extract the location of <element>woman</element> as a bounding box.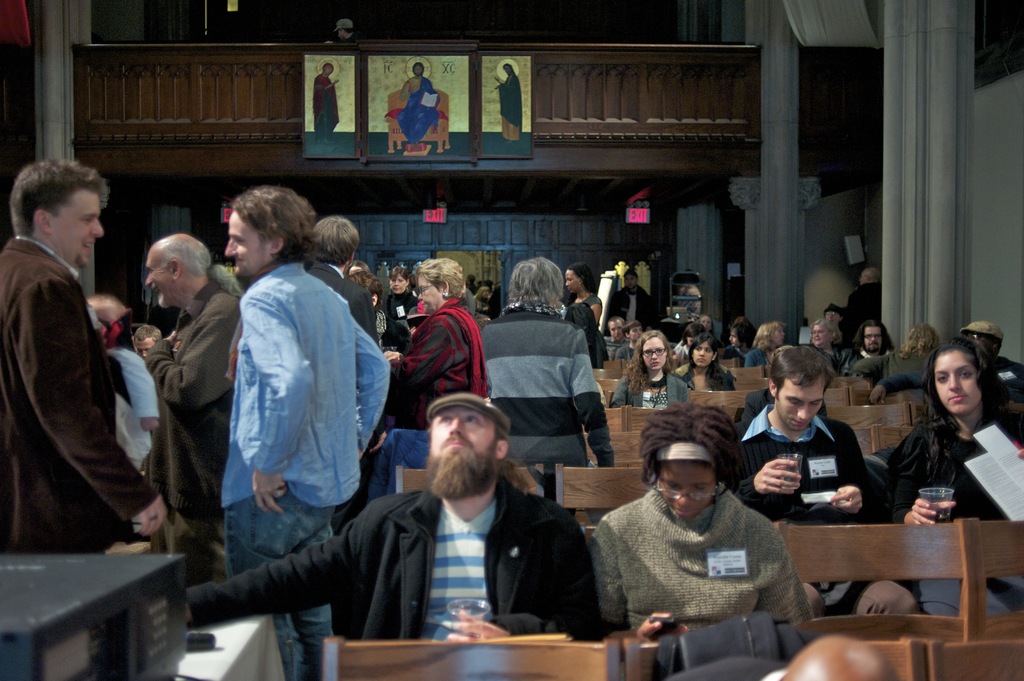
crop(588, 410, 828, 650).
